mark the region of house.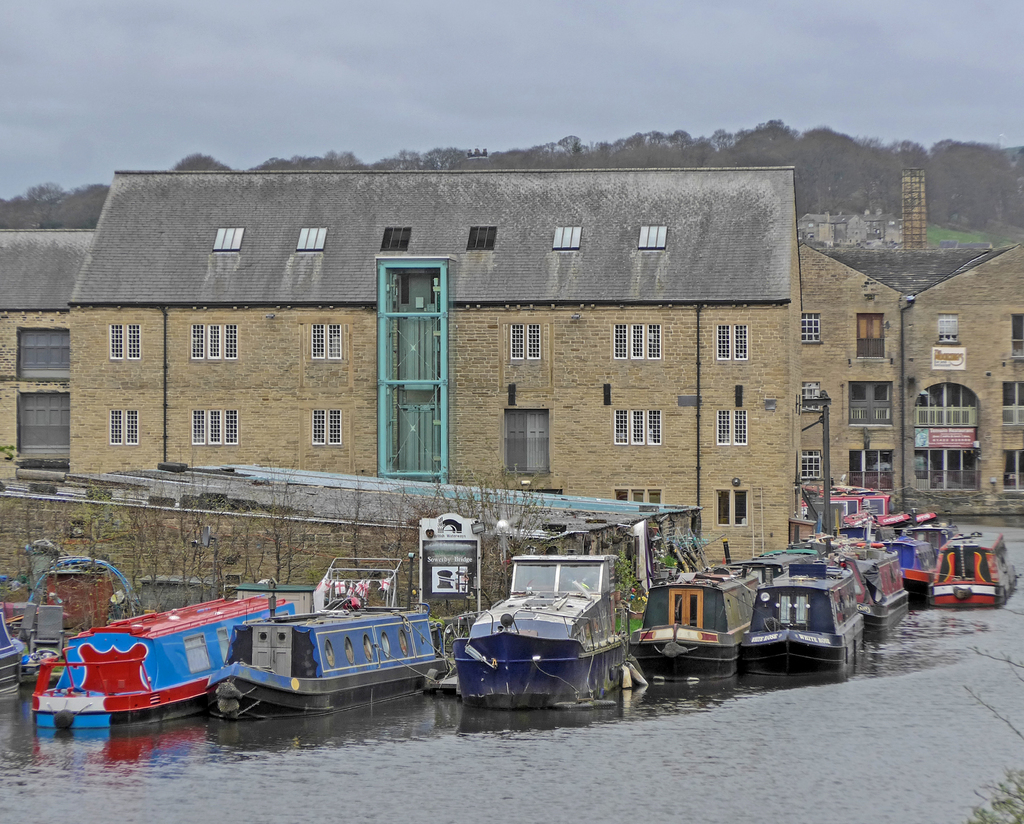
Region: <box>60,132,962,583</box>.
